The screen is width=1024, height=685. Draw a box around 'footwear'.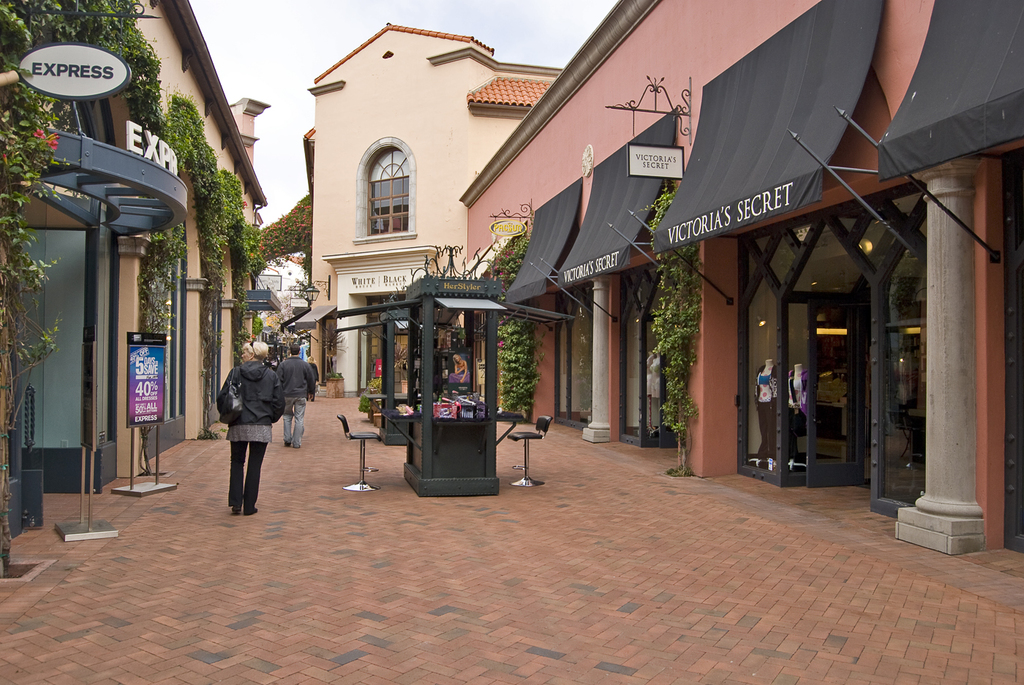
detection(241, 507, 258, 513).
